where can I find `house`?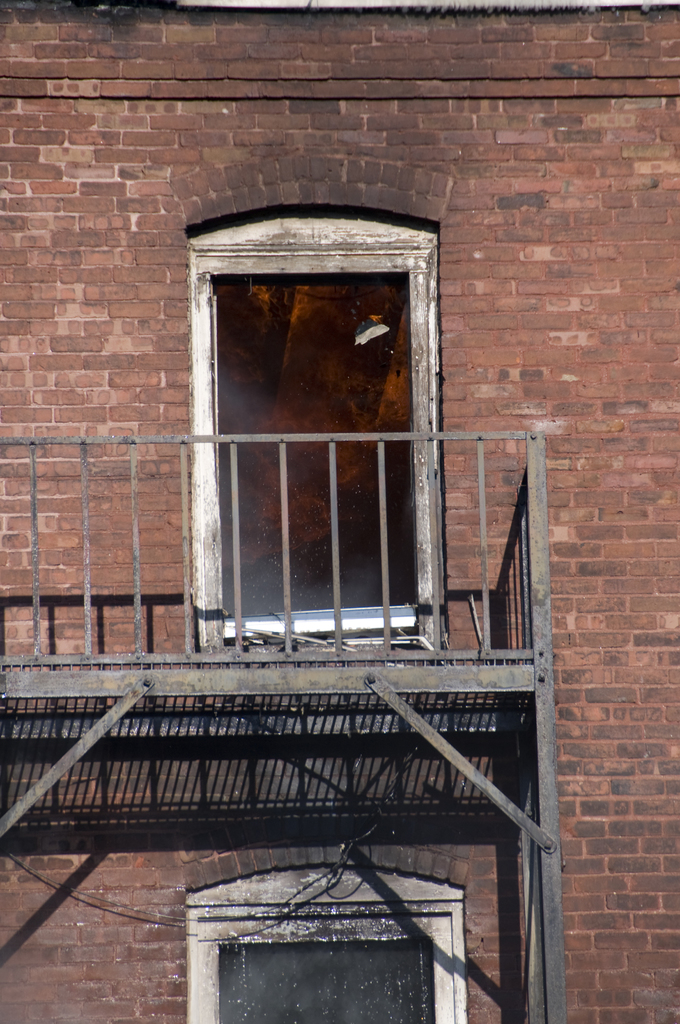
You can find it at (0, 0, 679, 1023).
